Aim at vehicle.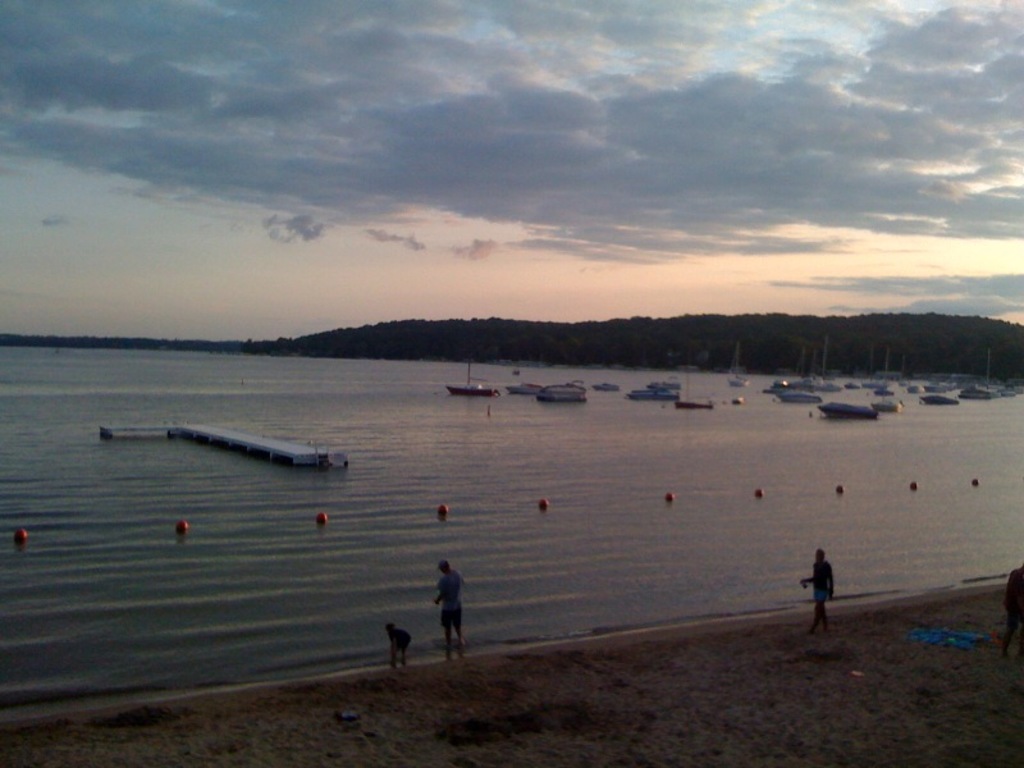
Aimed at region(676, 376, 718, 413).
